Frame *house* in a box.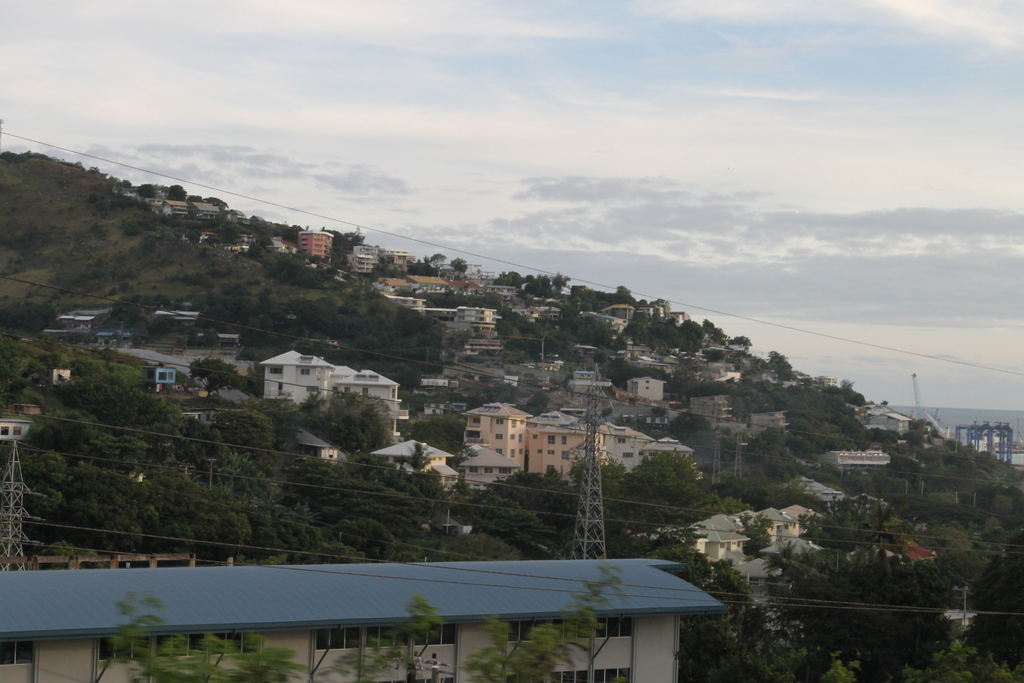
box(527, 400, 583, 488).
